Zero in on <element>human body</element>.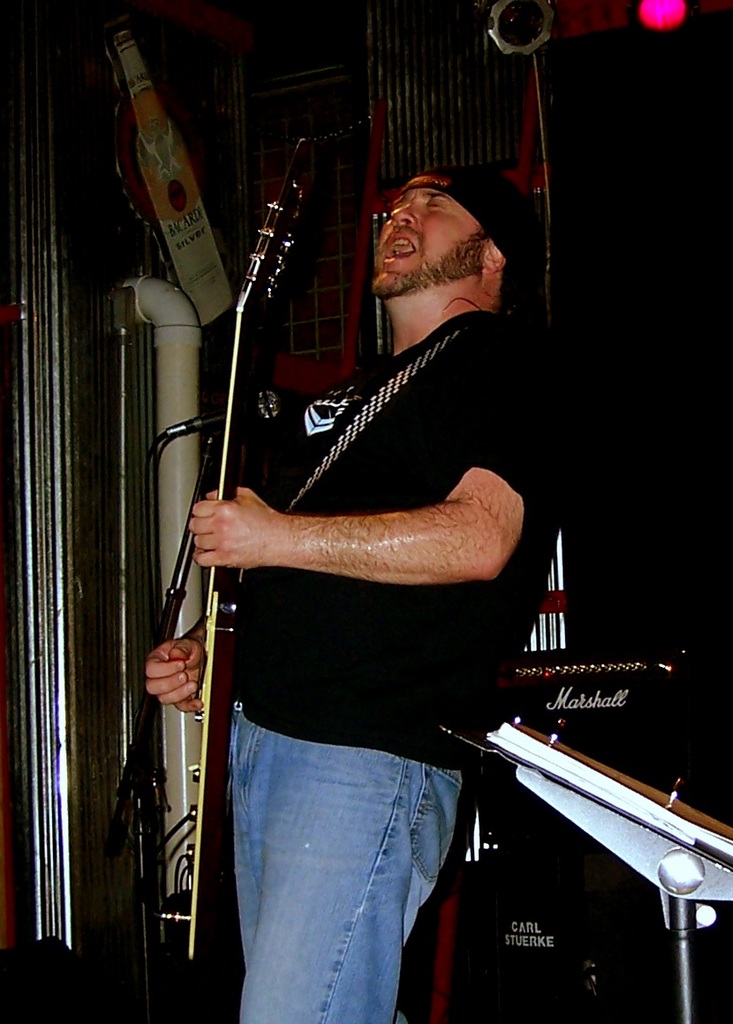
Zeroed in: <box>183,170,574,979</box>.
